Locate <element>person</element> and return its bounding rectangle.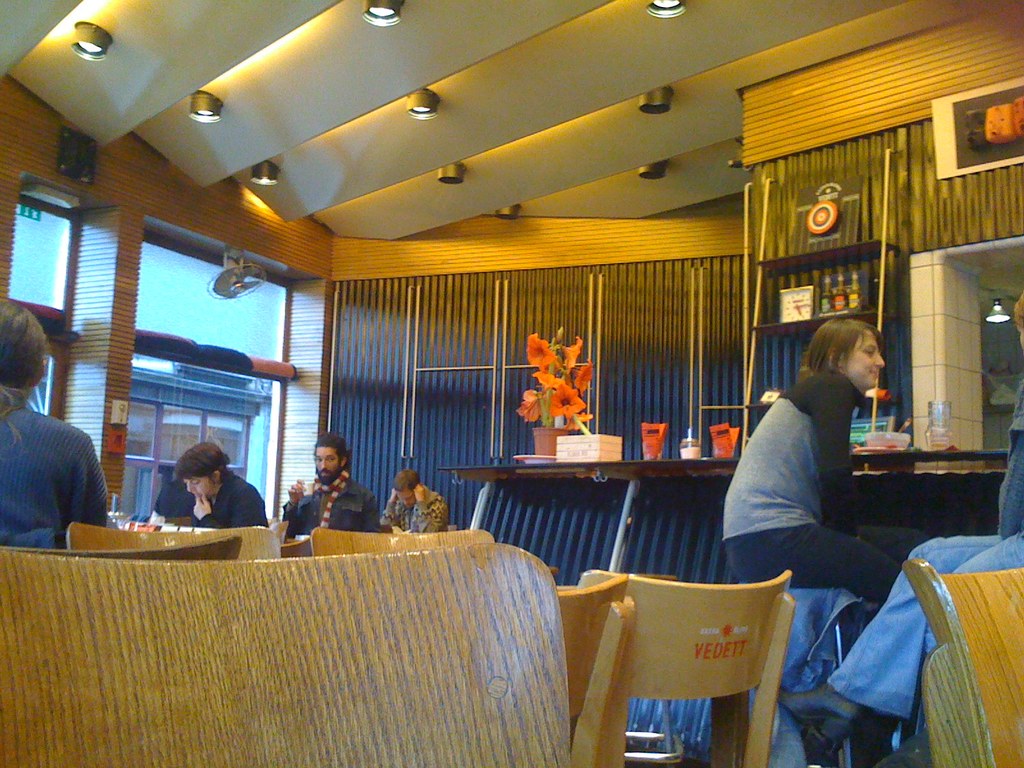
select_region(378, 466, 452, 538).
